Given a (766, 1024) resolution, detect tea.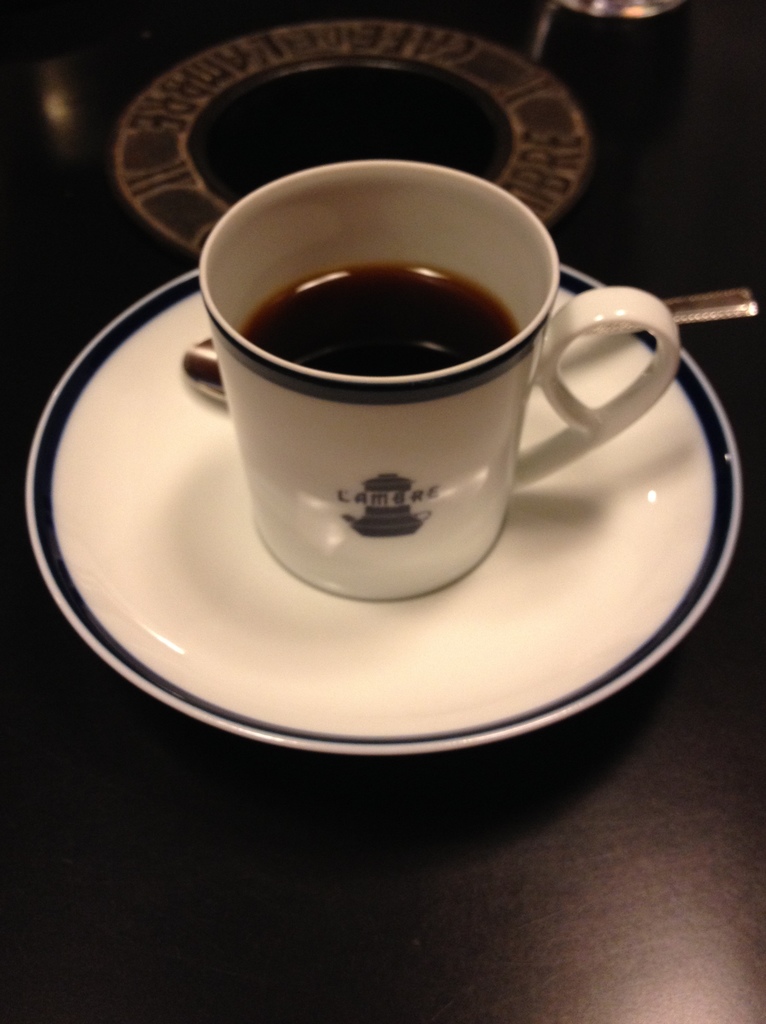
<box>240,265,527,376</box>.
